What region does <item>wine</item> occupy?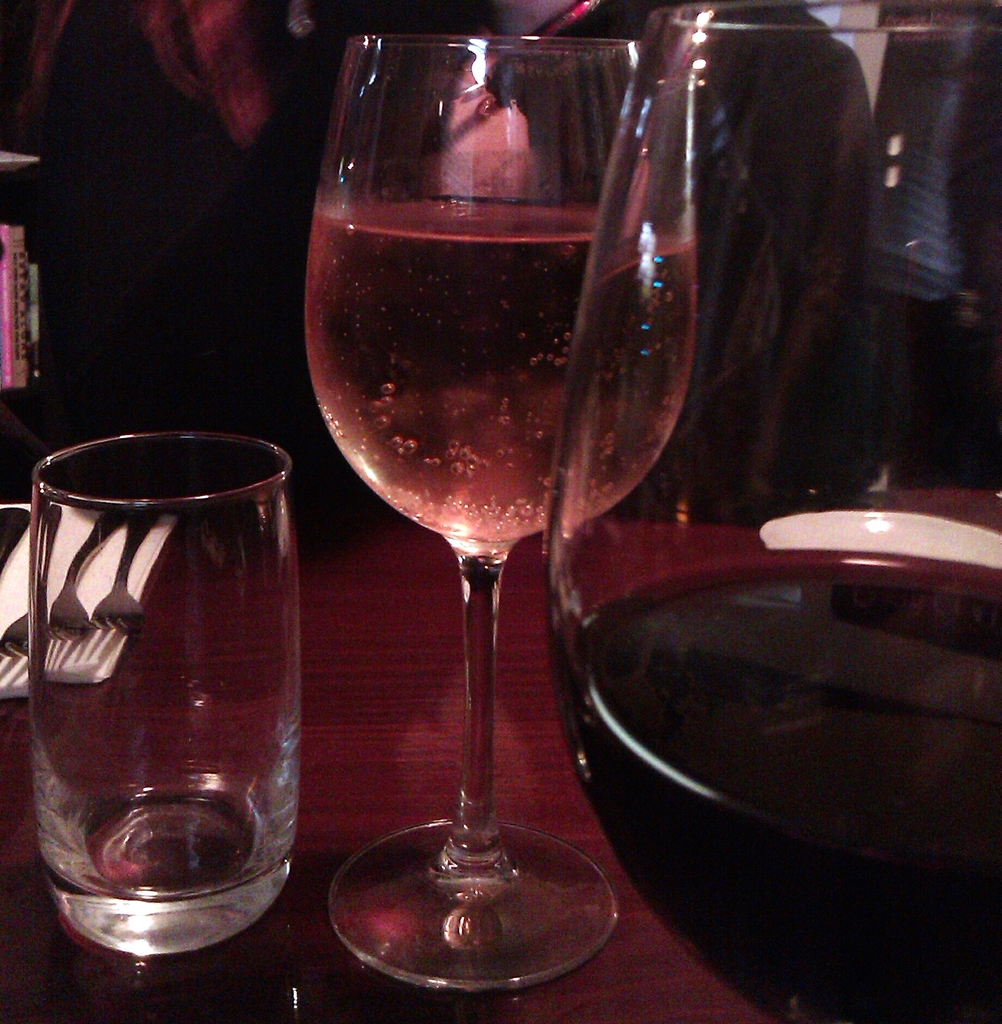
bbox=[303, 81, 635, 984].
